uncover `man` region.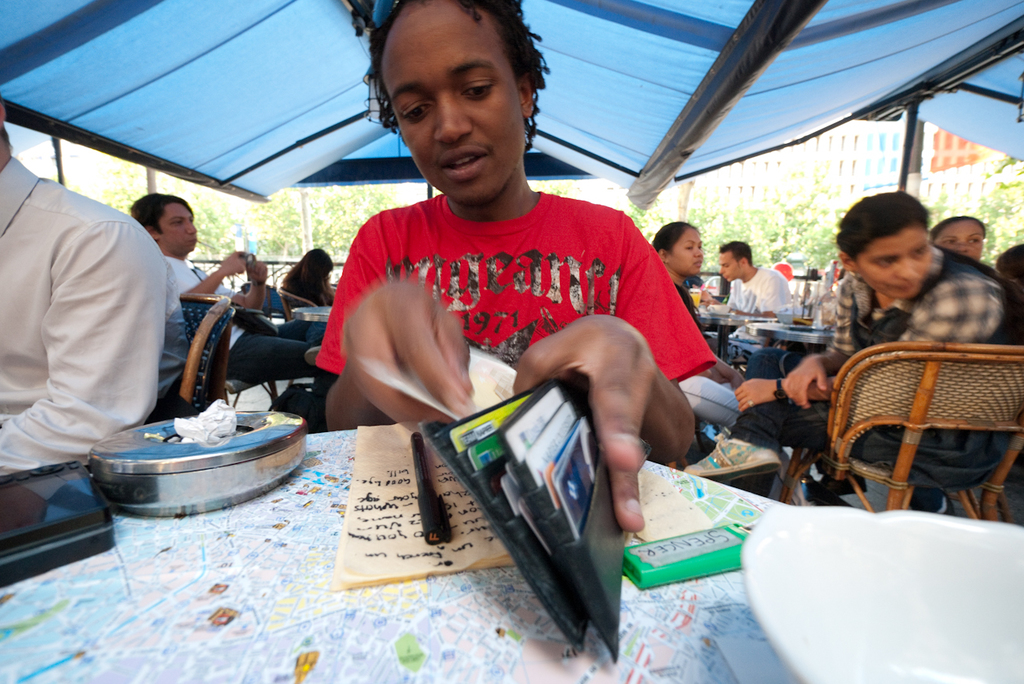
Uncovered: 0, 131, 166, 487.
